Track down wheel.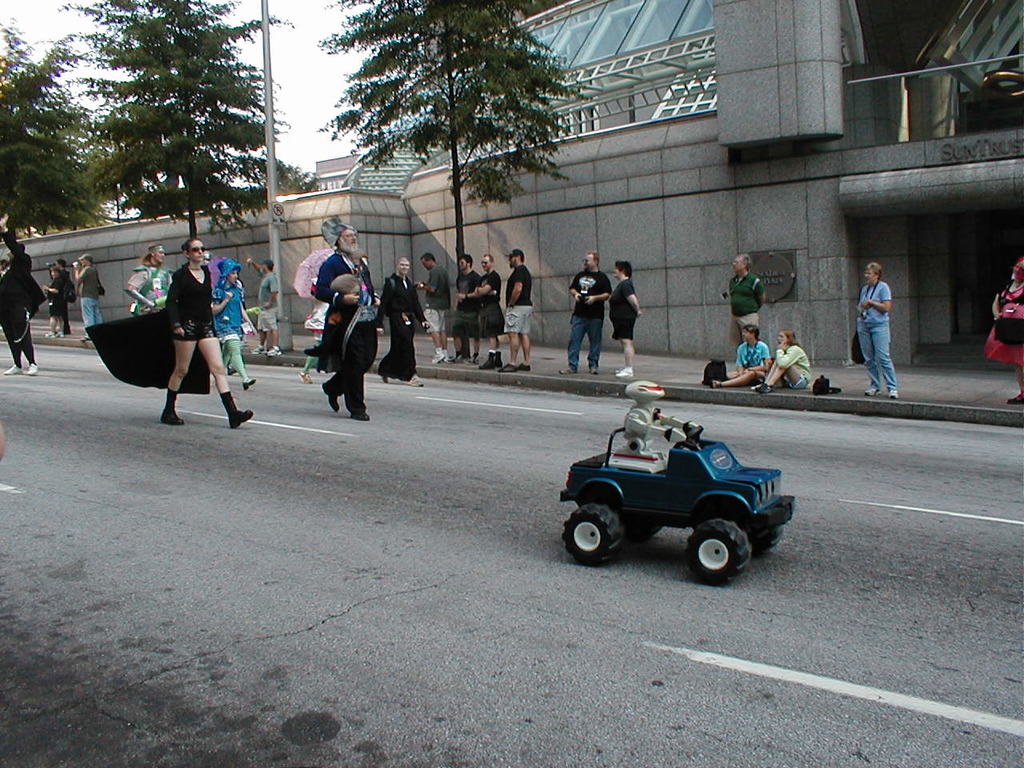
Tracked to select_region(557, 501, 621, 569).
